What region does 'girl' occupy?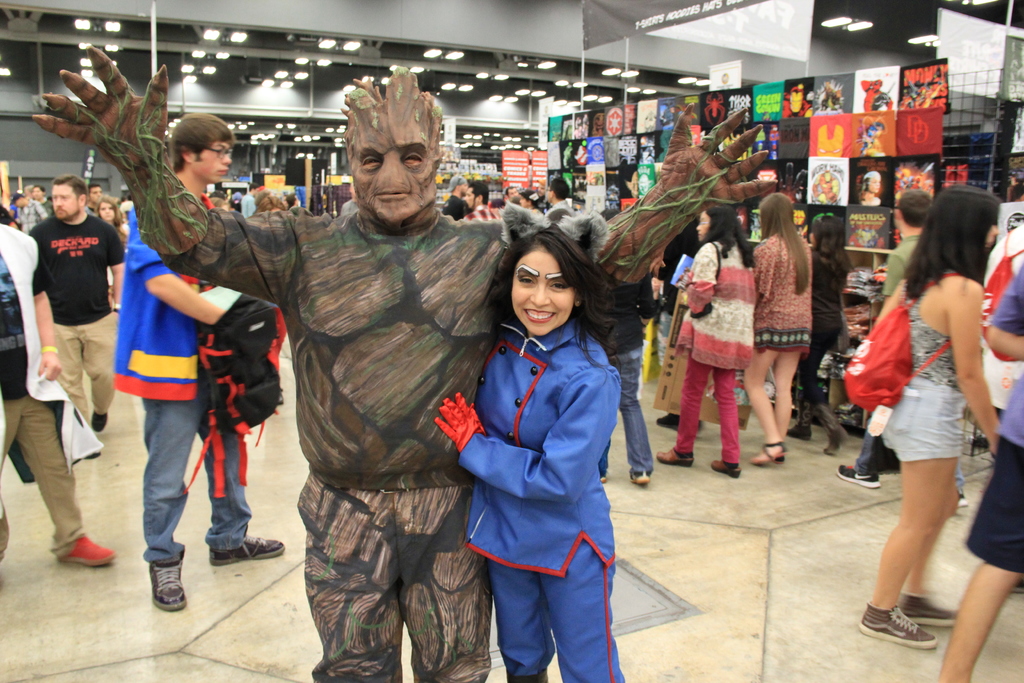
97 193 121 225.
